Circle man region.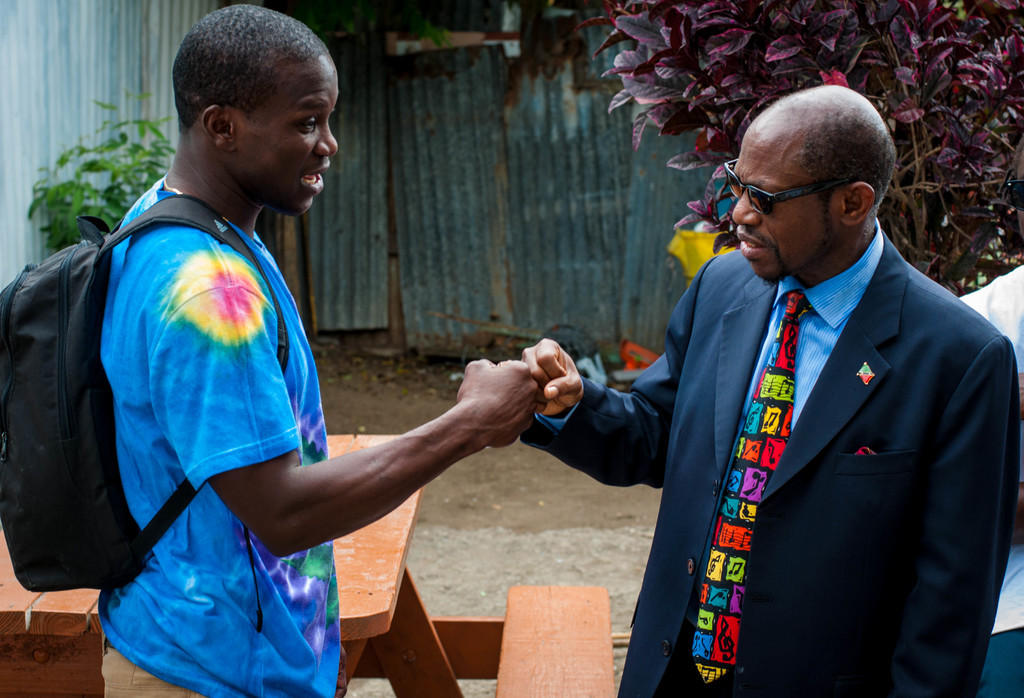
Region: rect(613, 77, 1008, 695).
